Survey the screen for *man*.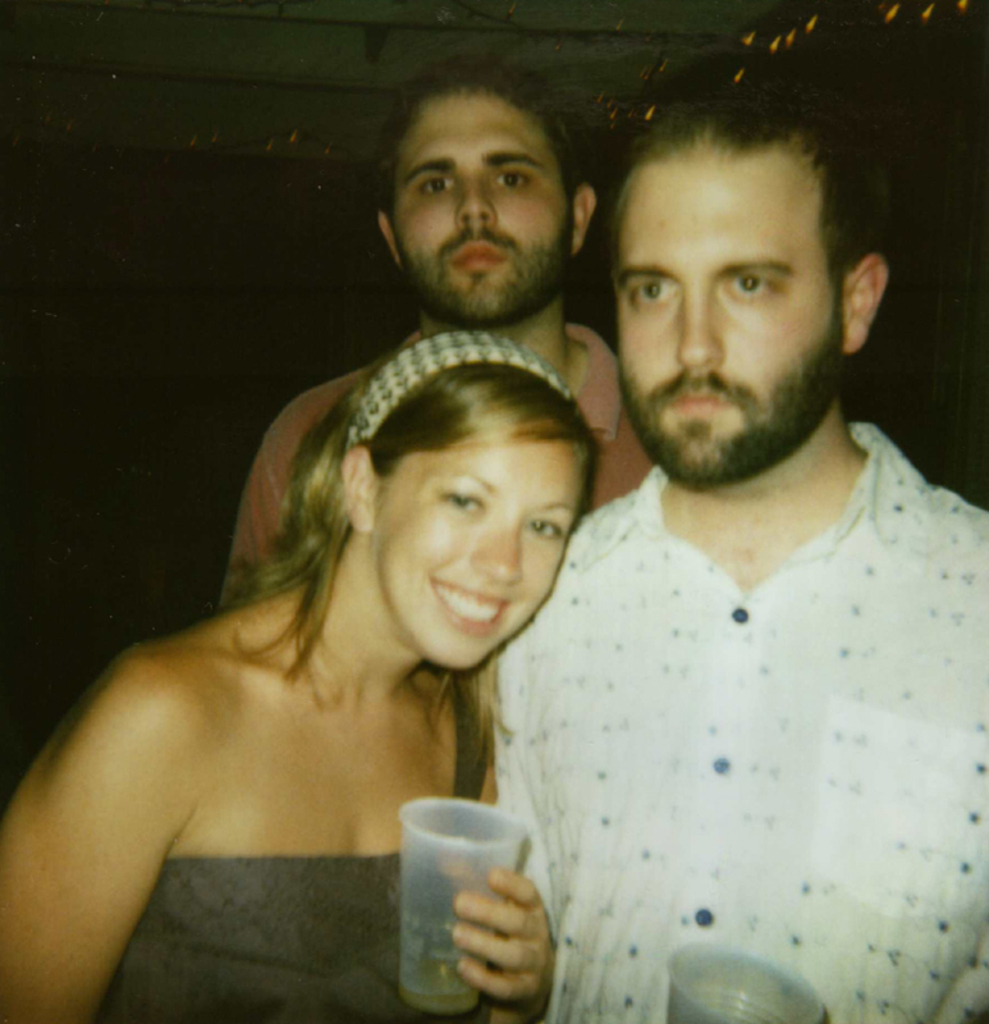
Survey found: <box>224,58,654,621</box>.
